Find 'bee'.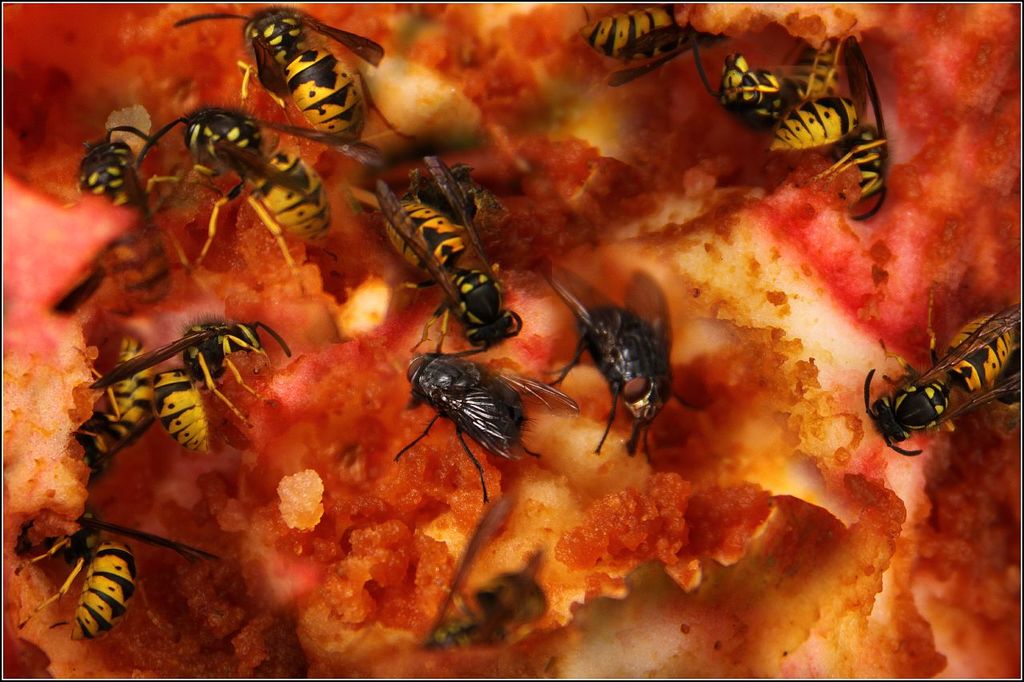
bbox=[688, 33, 822, 145].
